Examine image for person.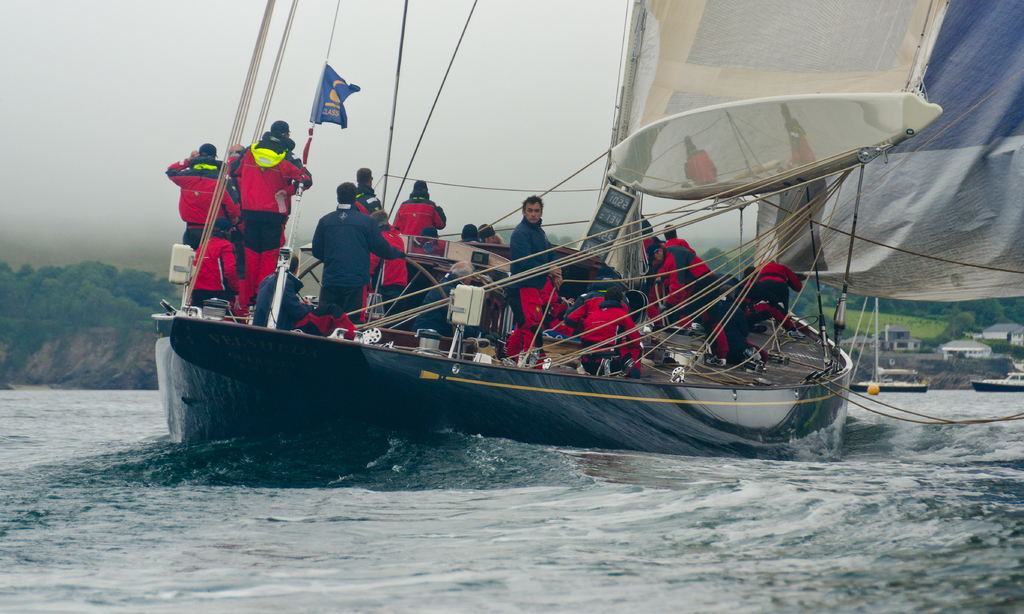
Examination result: 663 224 701 256.
